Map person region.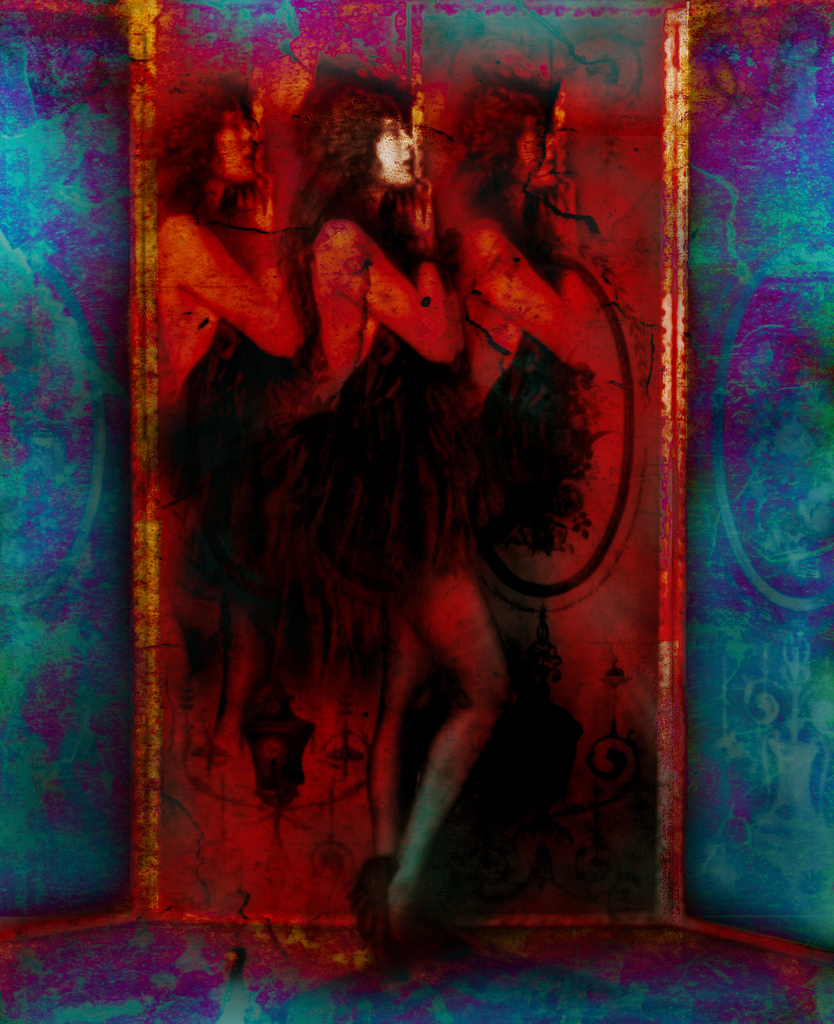
Mapped to x1=458, y1=67, x2=591, y2=640.
